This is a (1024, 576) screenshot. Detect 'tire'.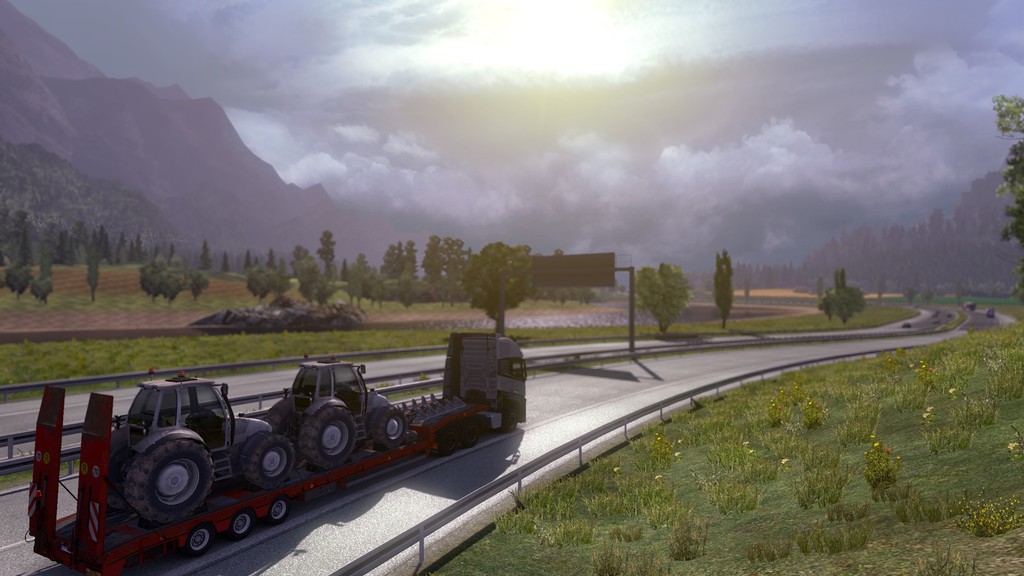
297,404,358,470.
